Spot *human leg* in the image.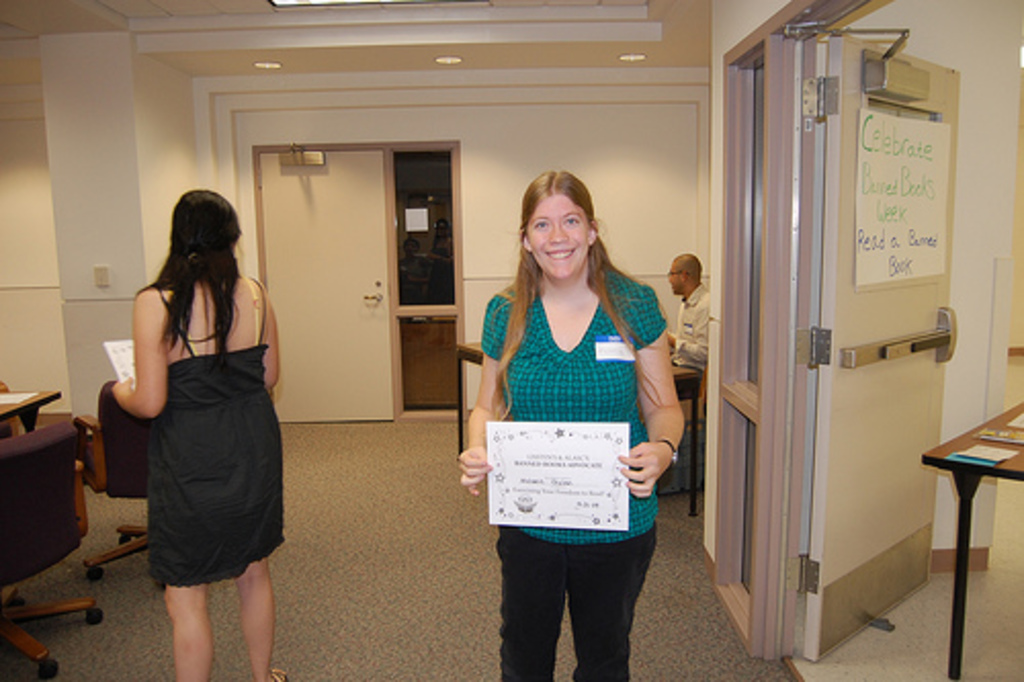
*human leg* found at 240 549 291 680.
